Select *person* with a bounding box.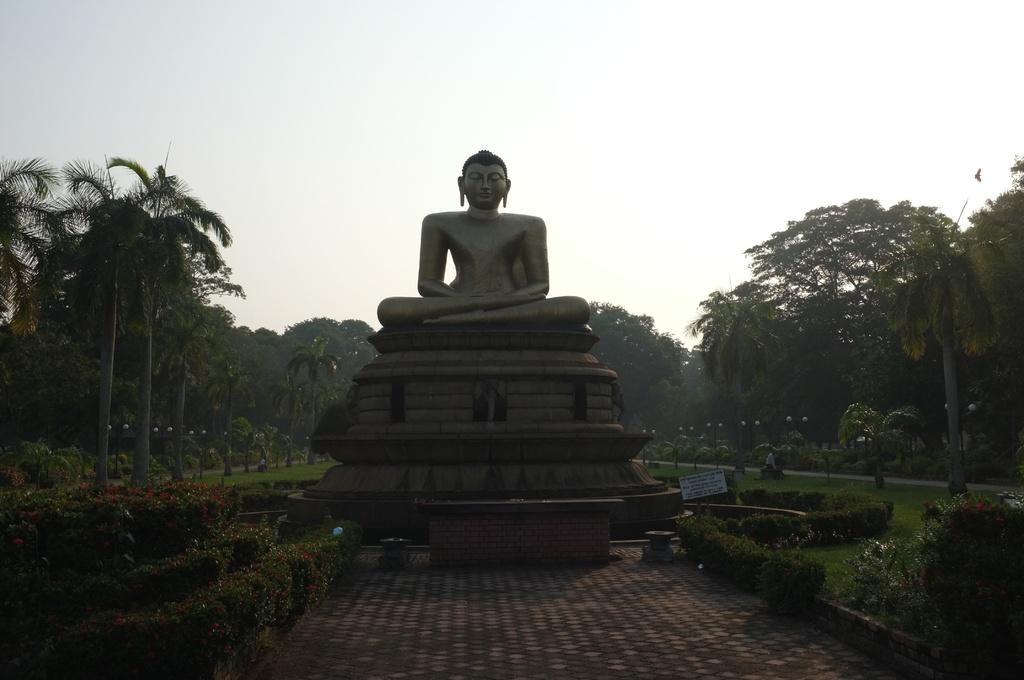
bbox=(404, 140, 583, 337).
